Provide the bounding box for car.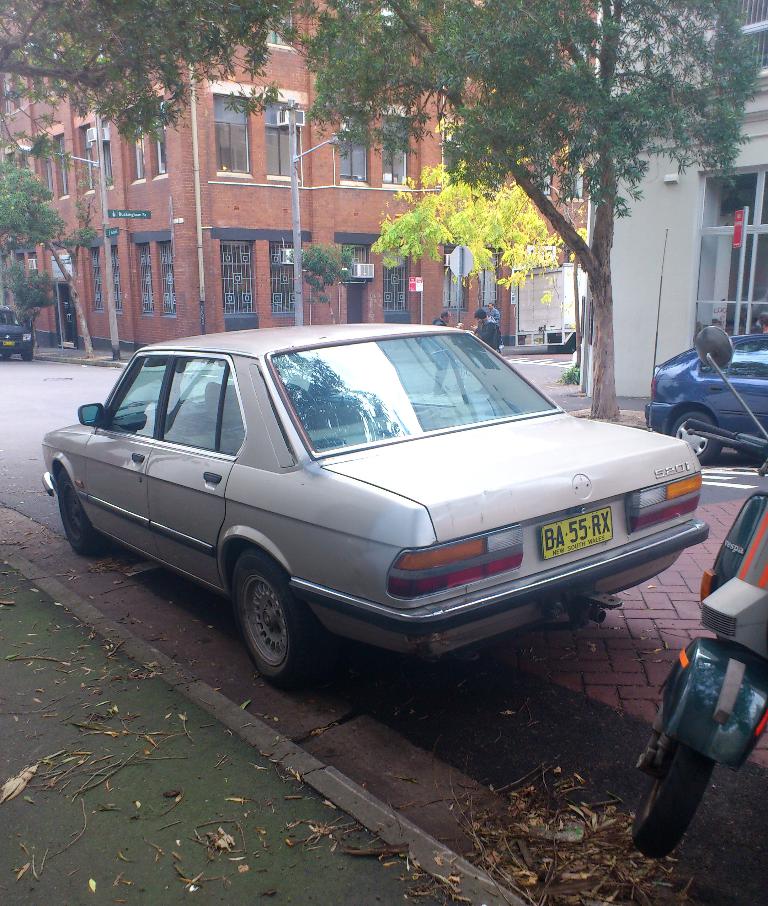
rect(0, 304, 33, 360).
